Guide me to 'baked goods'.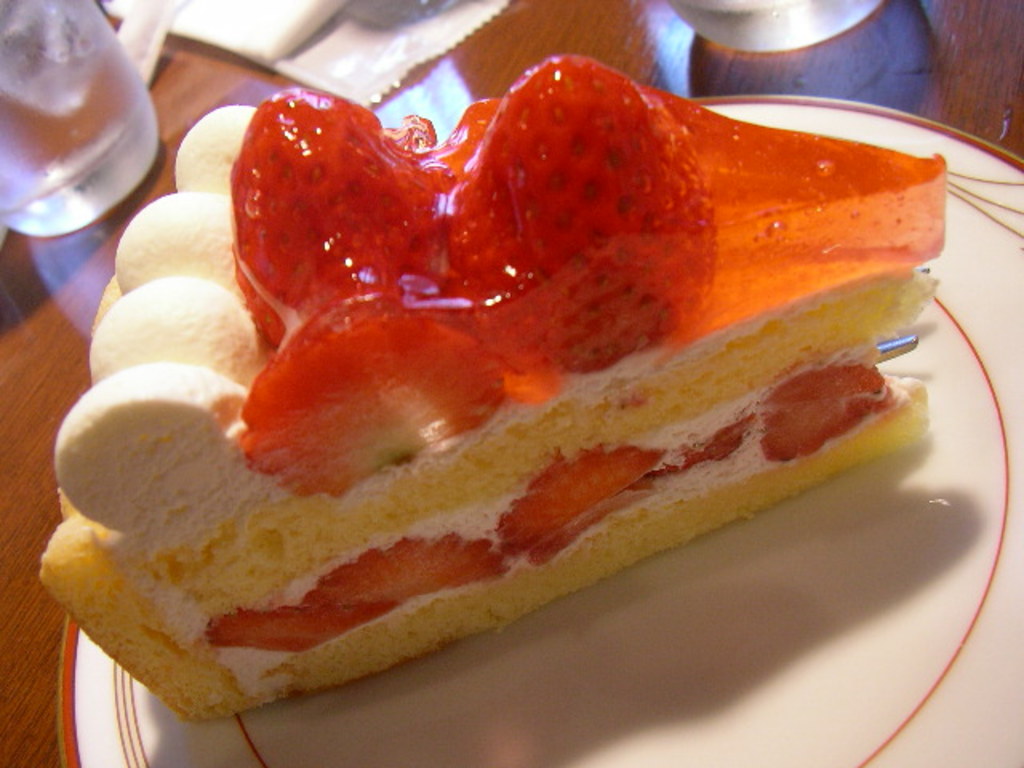
Guidance: {"left": 37, "top": 83, "right": 942, "bottom": 736}.
